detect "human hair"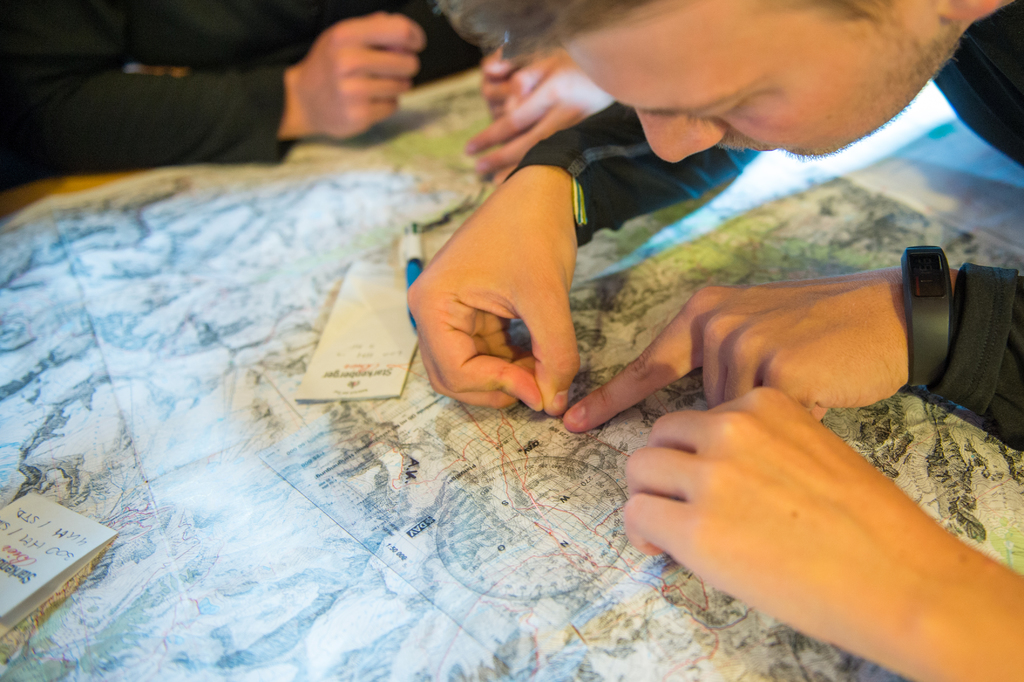
<box>436,0,643,64</box>
